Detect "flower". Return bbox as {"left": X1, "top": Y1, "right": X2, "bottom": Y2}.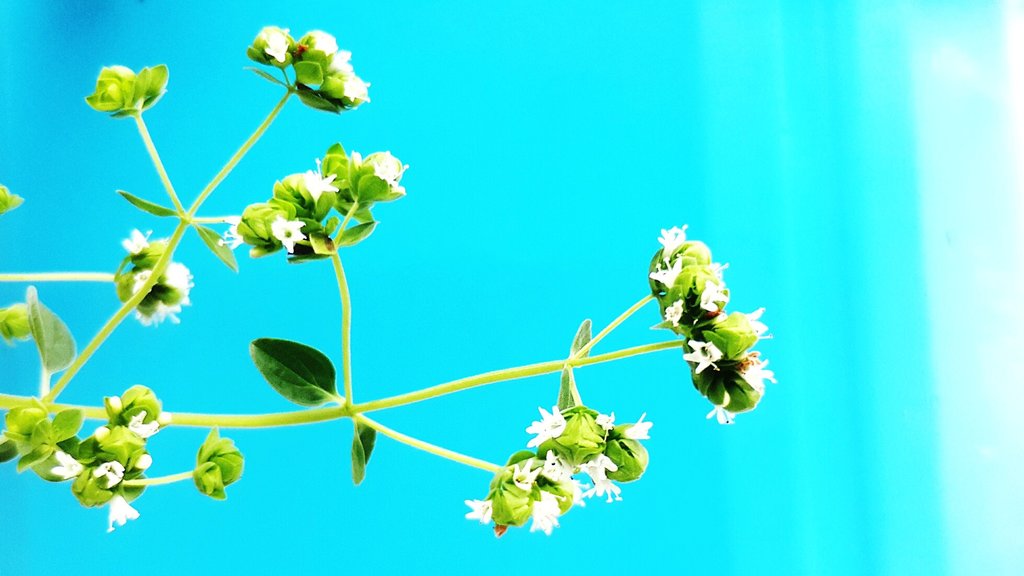
{"left": 211, "top": 223, "right": 244, "bottom": 246}.
